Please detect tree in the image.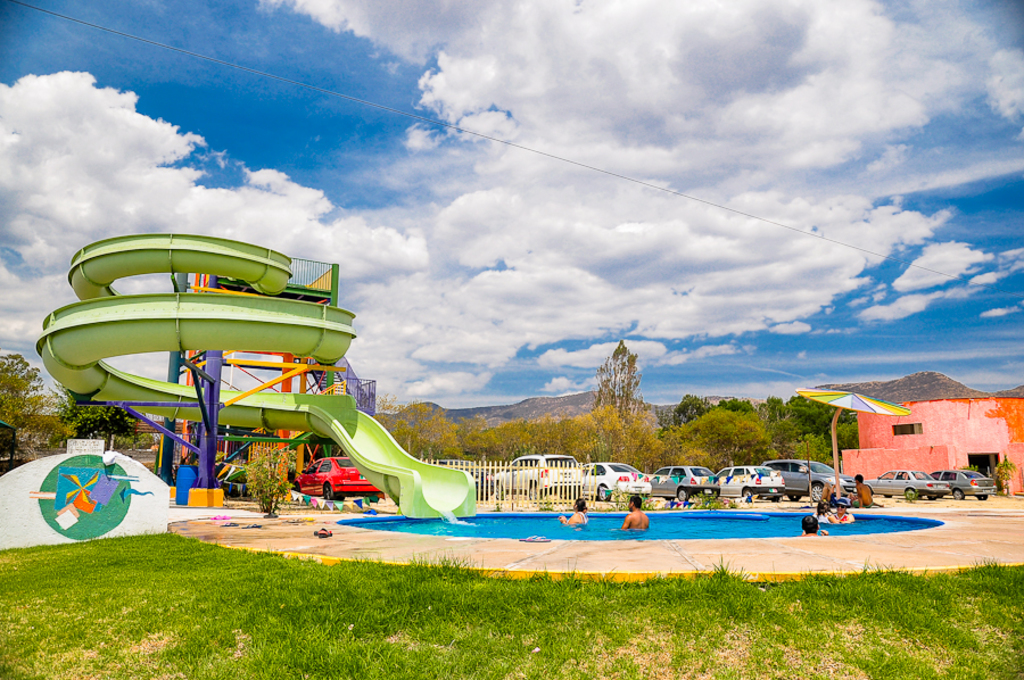
l=43, t=384, r=151, b=454.
